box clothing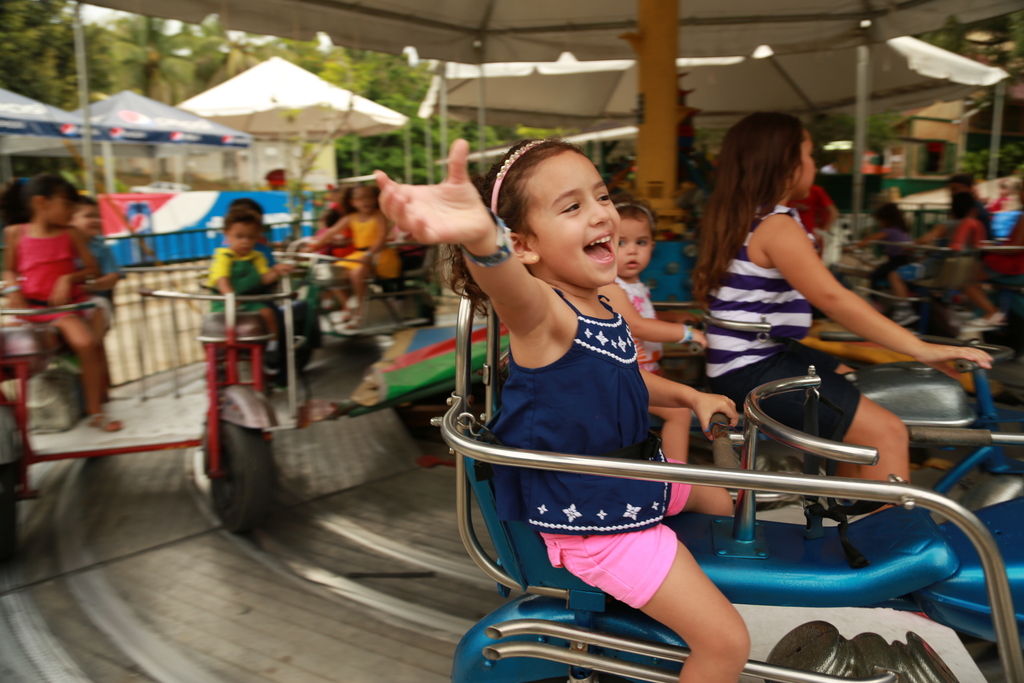
[x1=2, y1=218, x2=82, y2=322]
